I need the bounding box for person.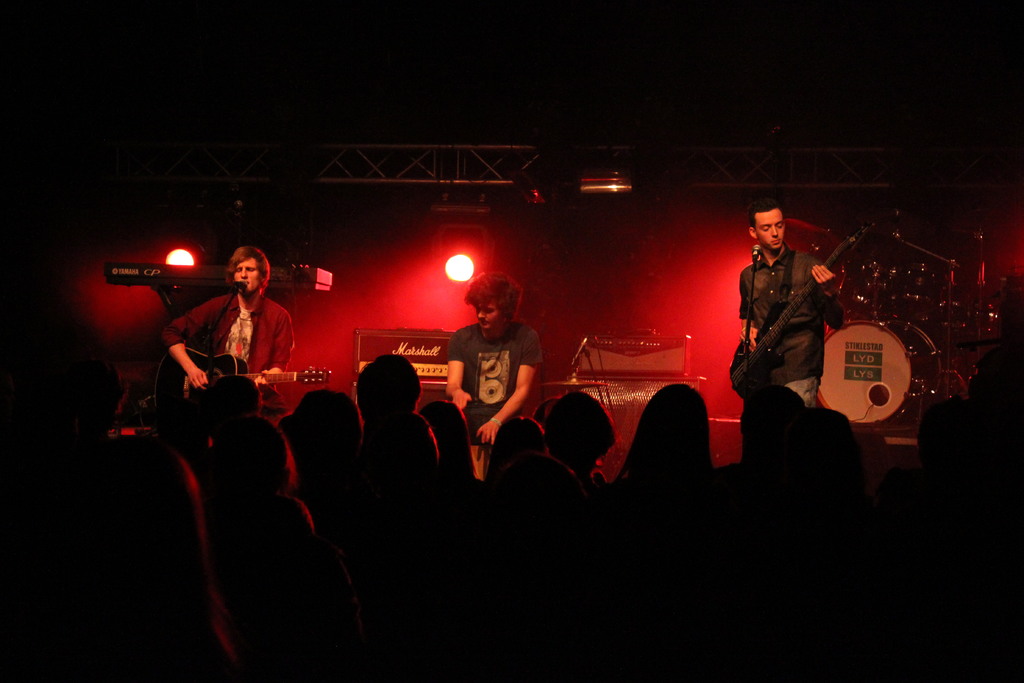
Here it is: (161,240,296,383).
